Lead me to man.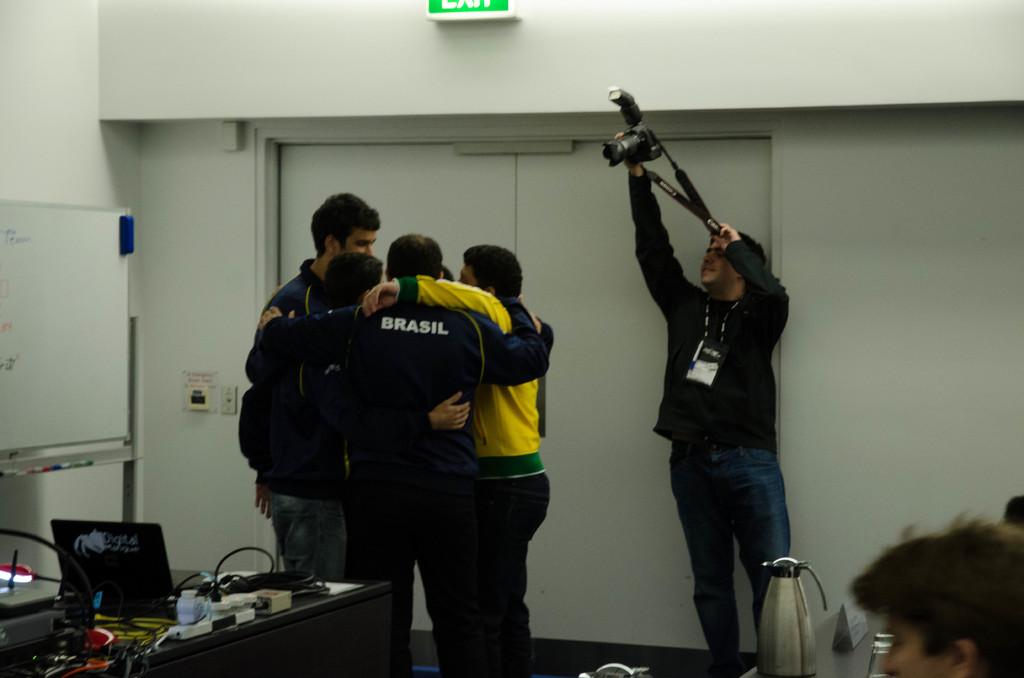
Lead to [x1=622, y1=133, x2=810, y2=672].
